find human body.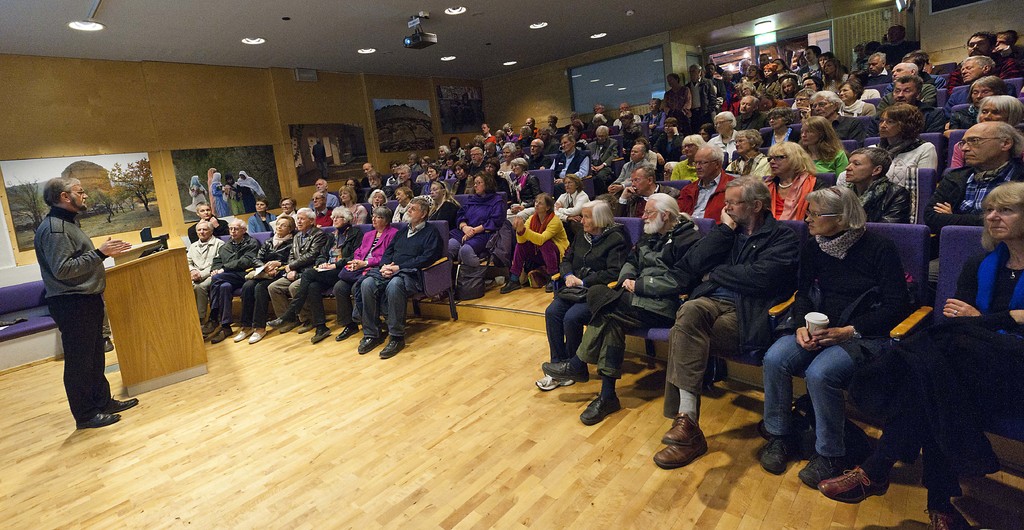
select_region(822, 175, 1023, 529).
